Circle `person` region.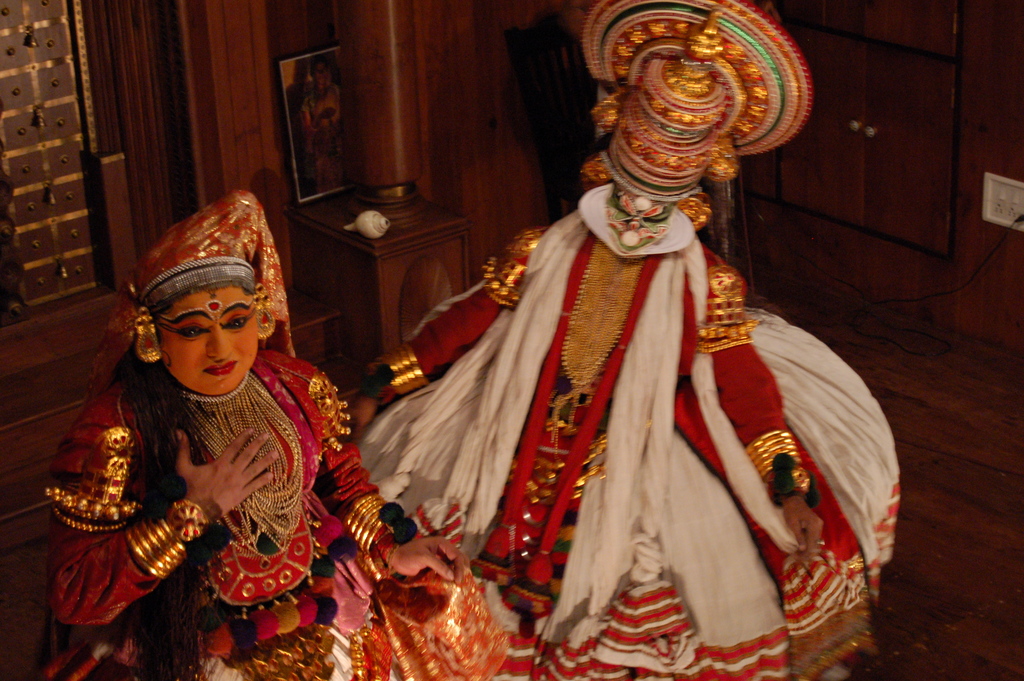
Region: (55, 183, 368, 679).
